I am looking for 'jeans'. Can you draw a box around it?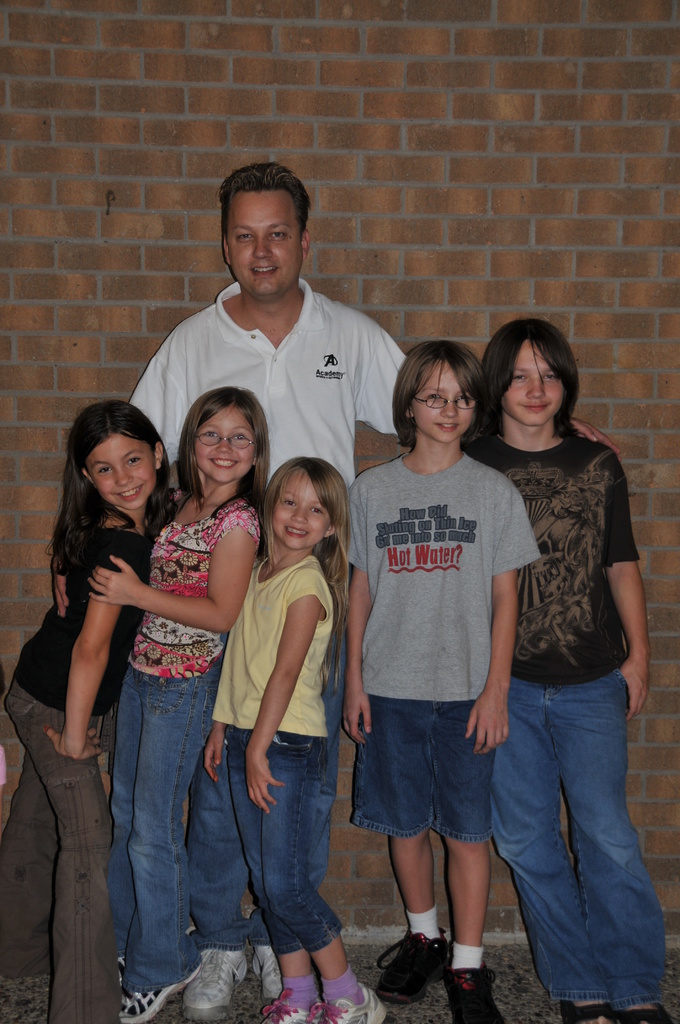
Sure, the bounding box is {"left": 490, "top": 665, "right": 668, "bottom": 1008}.
